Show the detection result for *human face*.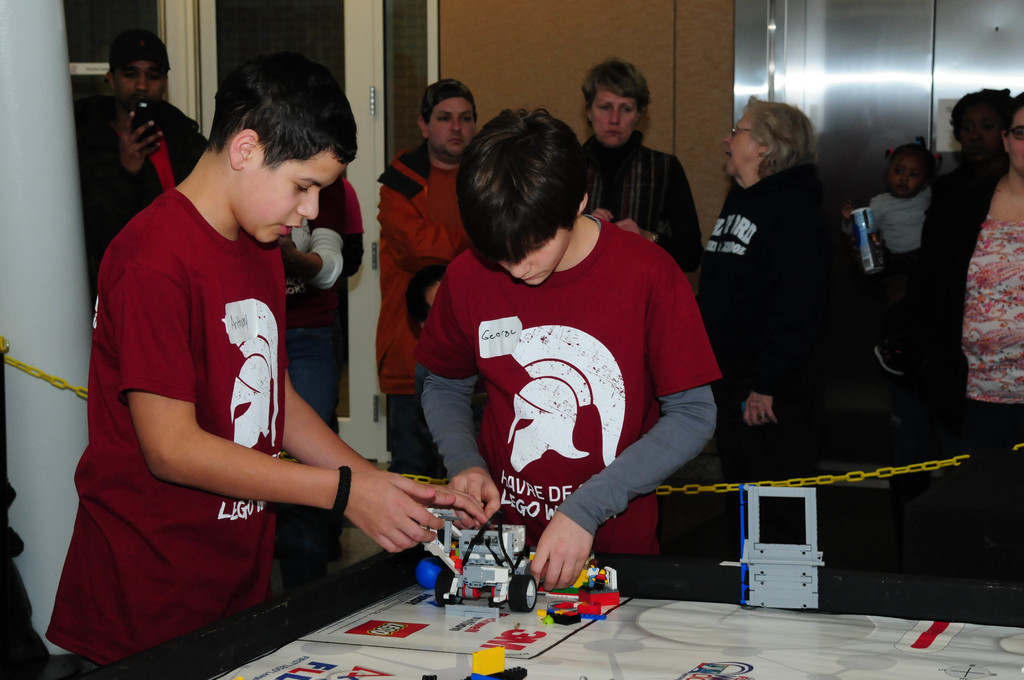
(x1=1007, y1=108, x2=1023, y2=166).
